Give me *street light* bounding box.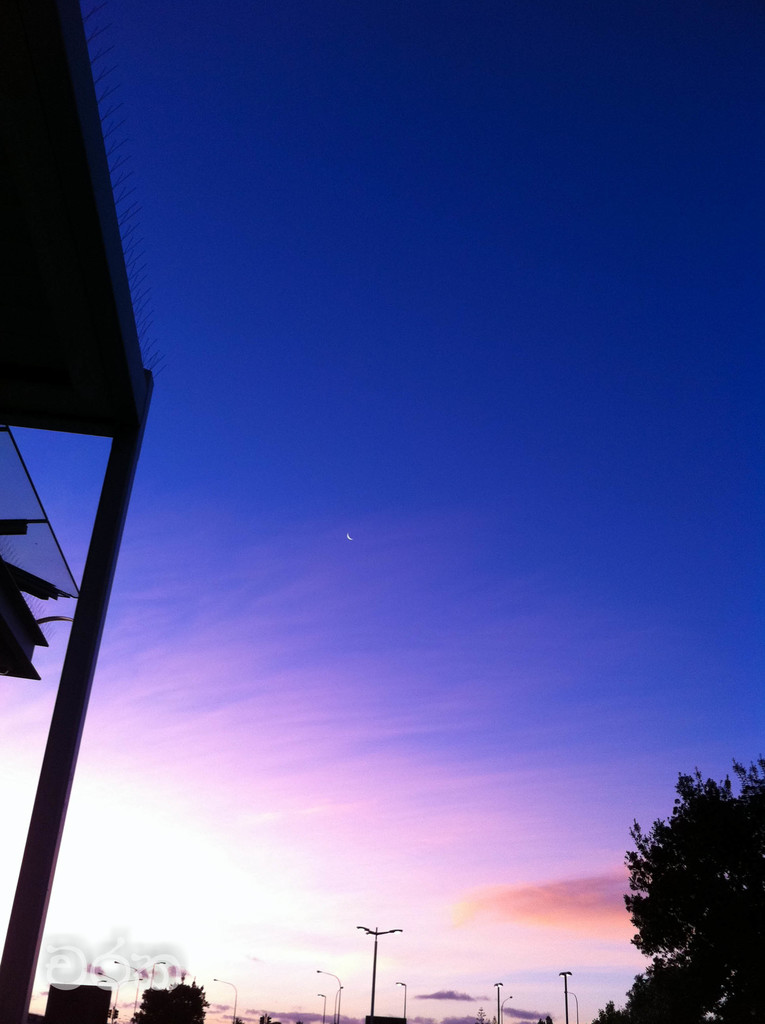
(left=335, top=986, right=345, bottom=1020).
